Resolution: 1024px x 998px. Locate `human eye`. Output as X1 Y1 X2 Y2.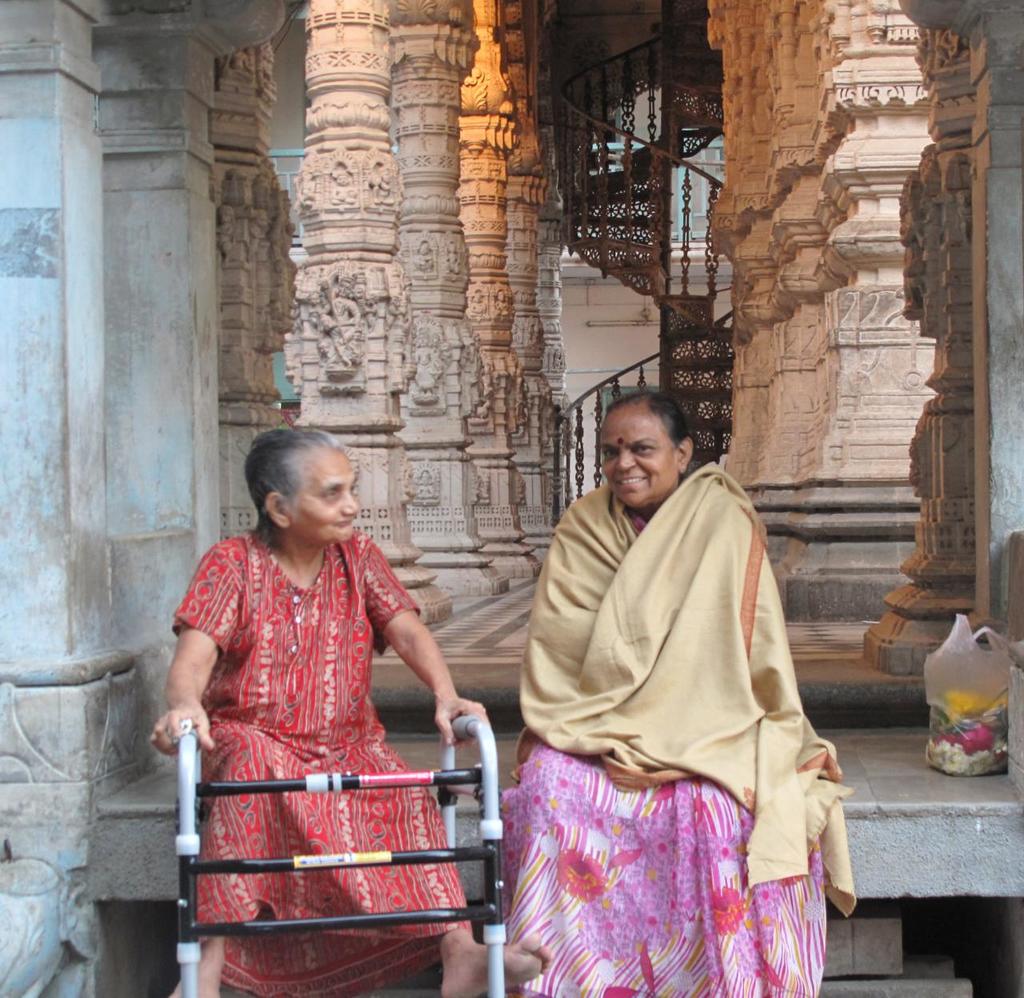
632 440 656 452.
